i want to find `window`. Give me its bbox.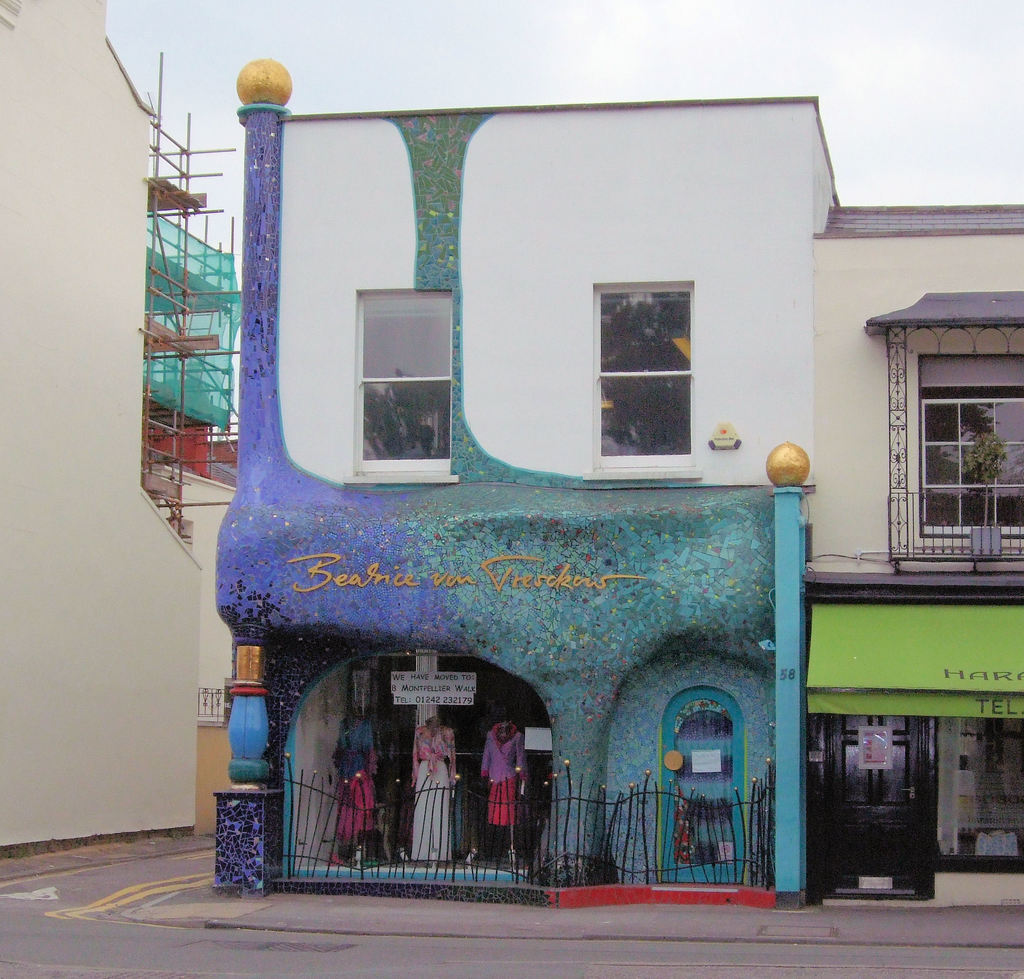
bbox(912, 355, 1023, 545).
